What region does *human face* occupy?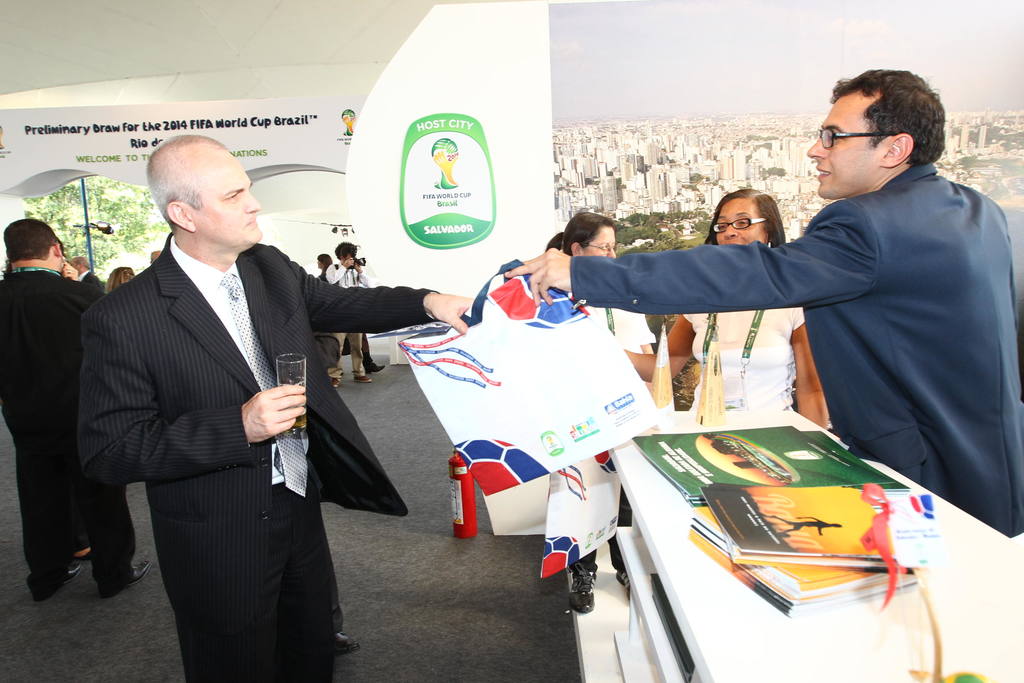
808,90,883,199.
